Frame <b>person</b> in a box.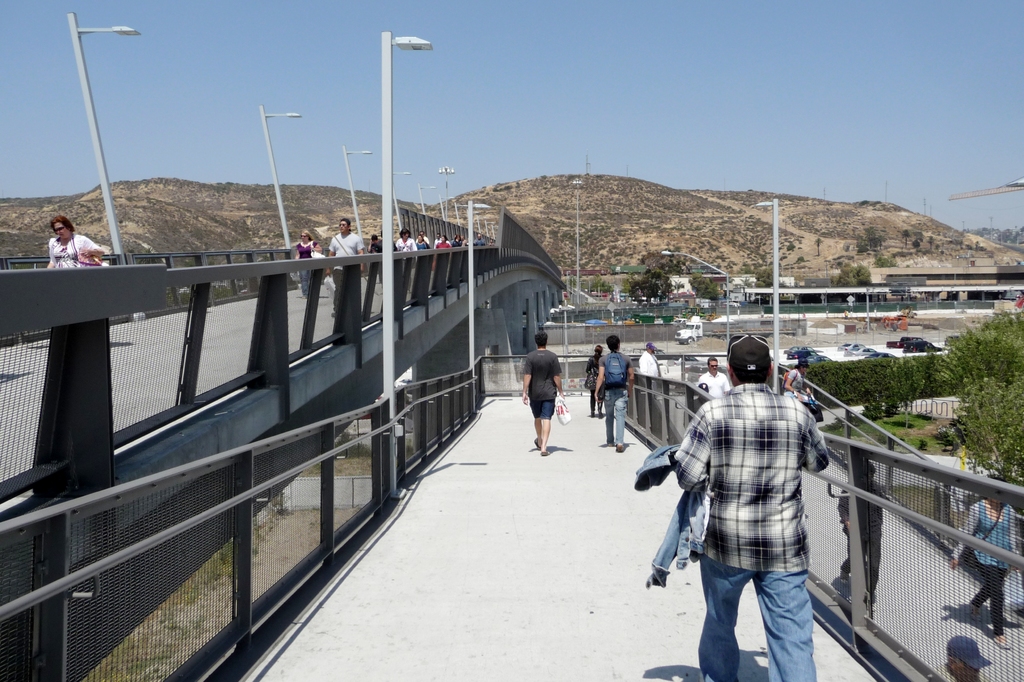
x1=307, y1=241, x2=333, y2=290.
